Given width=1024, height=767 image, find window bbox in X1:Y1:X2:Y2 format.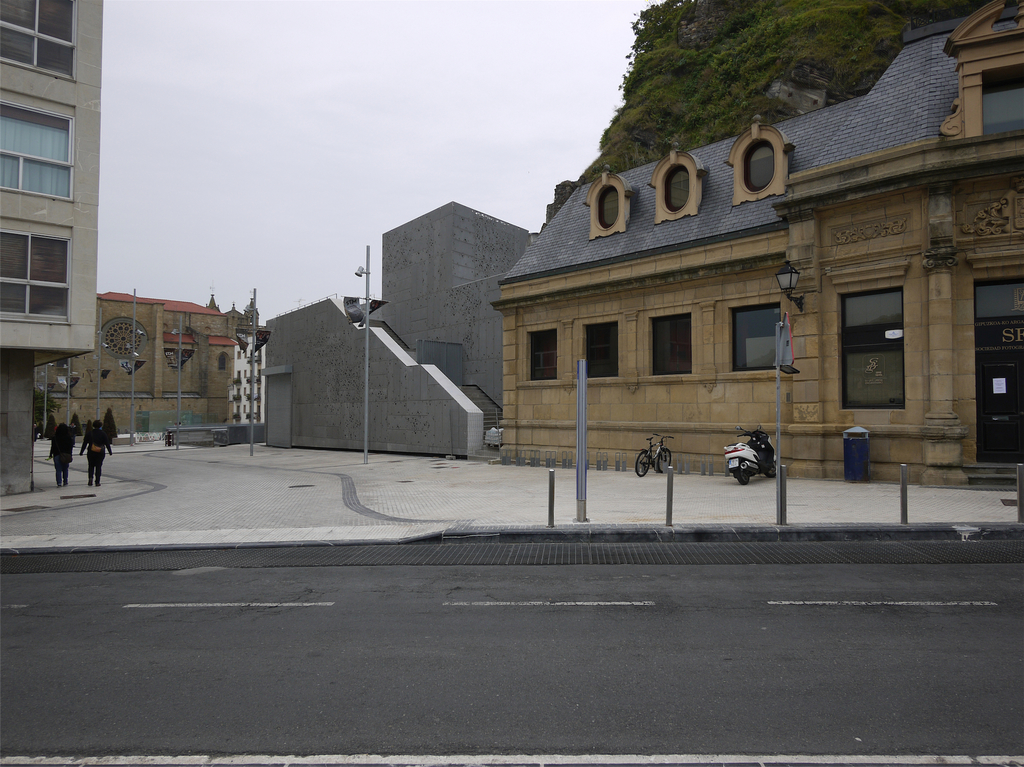
643:314:697:375.
